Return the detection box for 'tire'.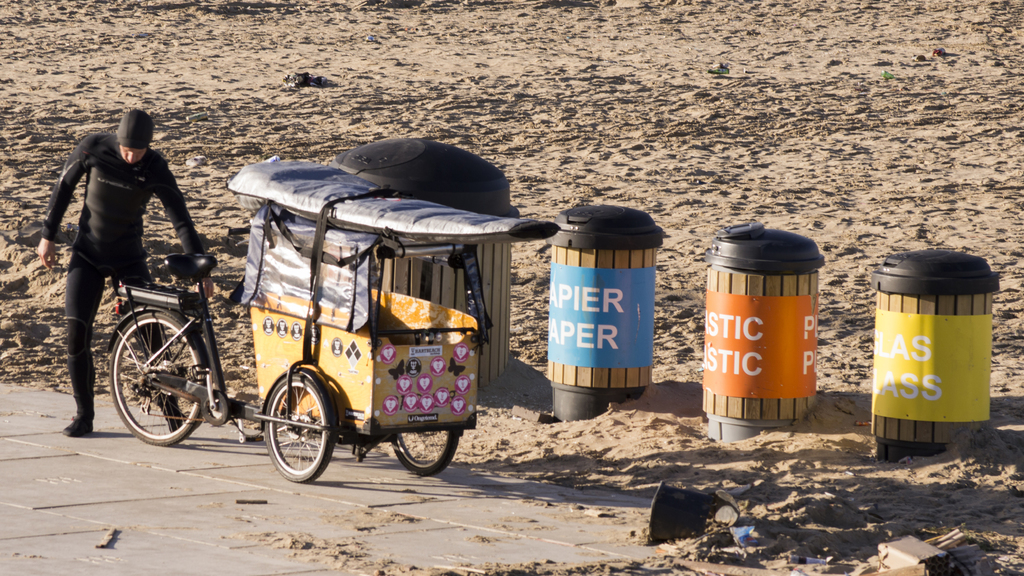
left=392, top=433, right=457, bottom=475.
